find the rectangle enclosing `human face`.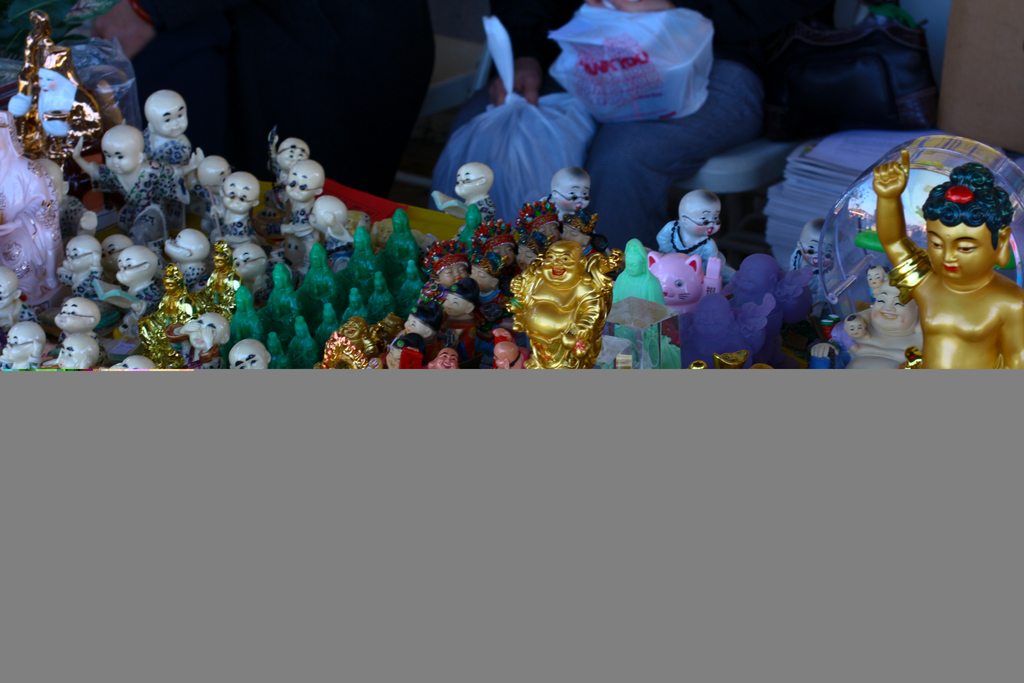
(539, 245, 574, 279).
